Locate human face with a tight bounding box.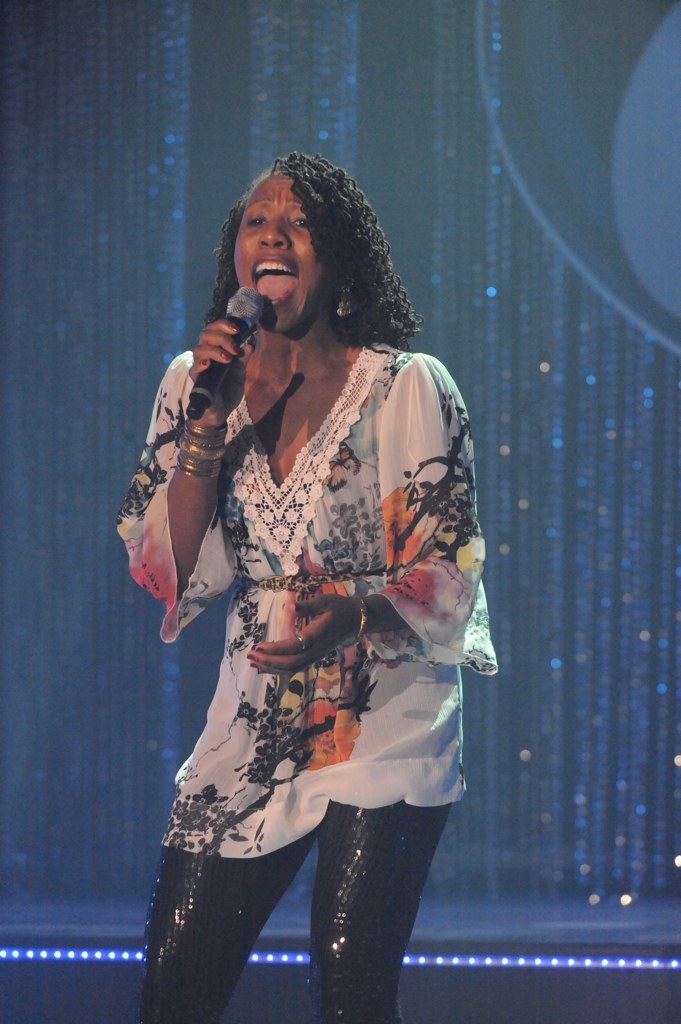
237 170 320 338.
